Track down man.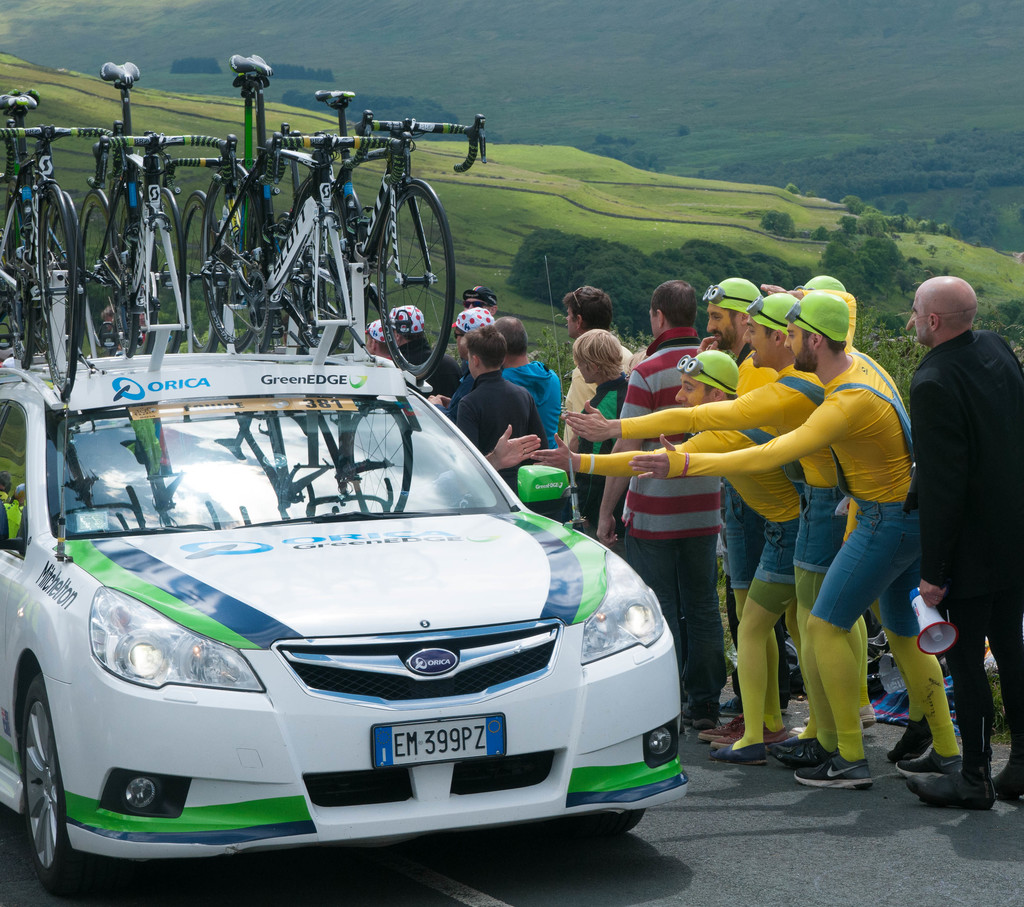
Tracked to 716,273,787,714.
